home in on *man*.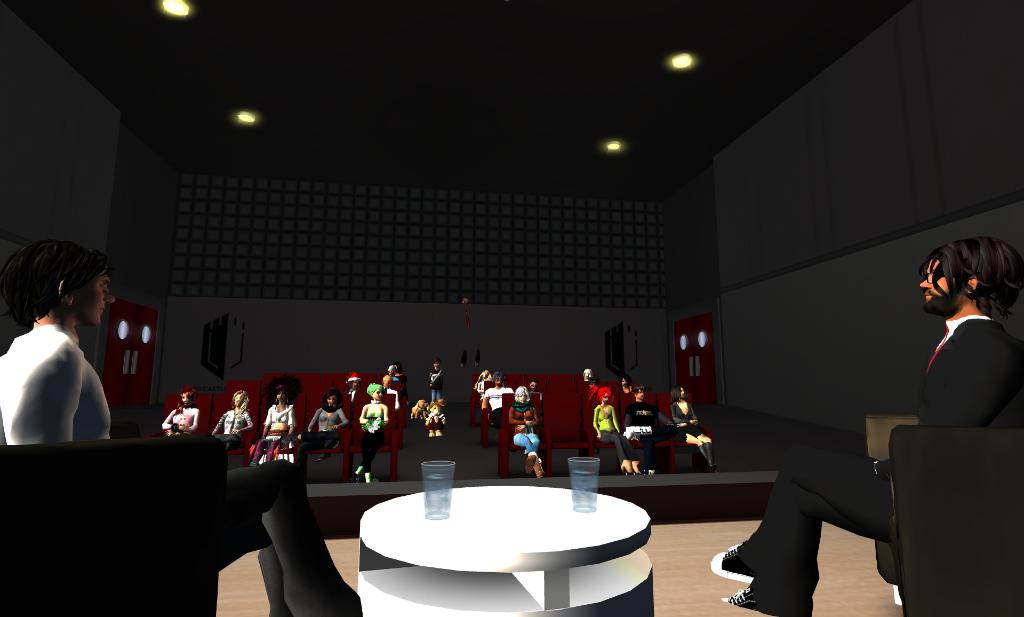
Homed in at x1=525, y1=377, x2=542, y2=408.
